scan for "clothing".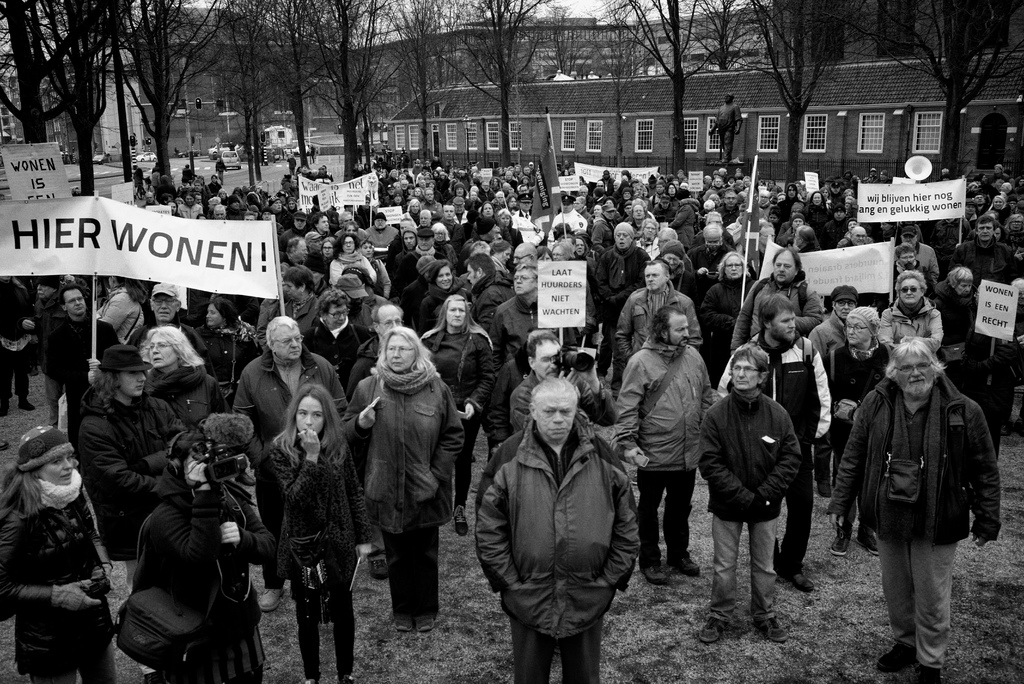
Scan result: bbox=[436, 185, 444, 204].
